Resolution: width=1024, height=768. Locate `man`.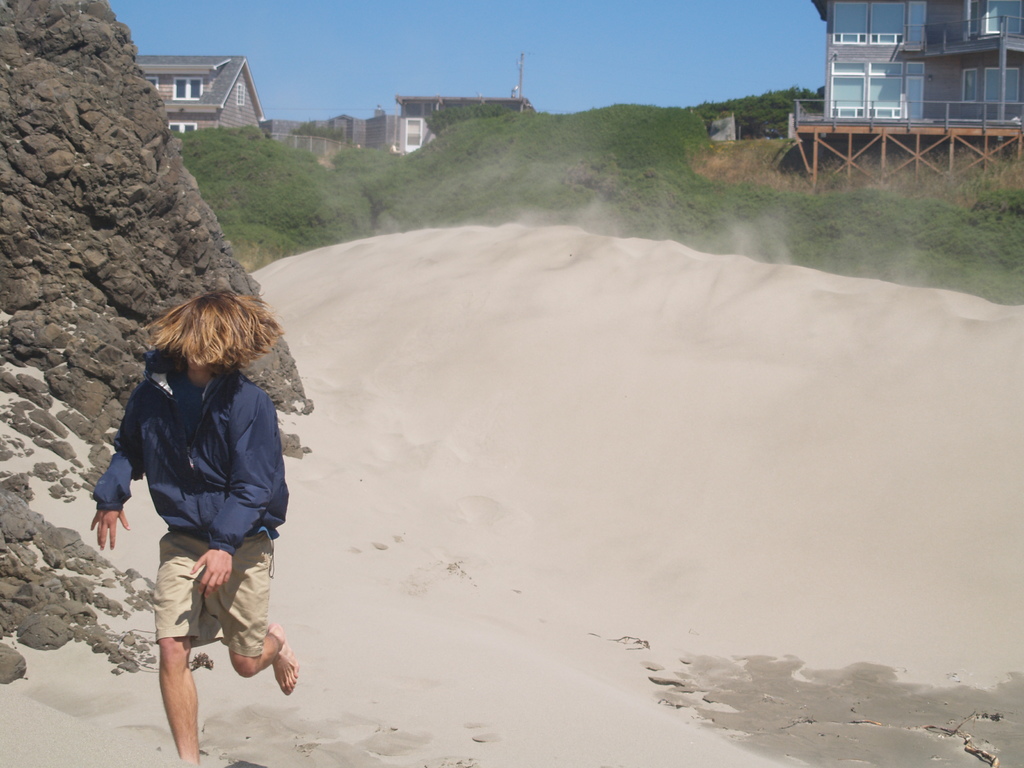
{"left": 84, "top": 259, "right": 296, "bottom": 767}.
